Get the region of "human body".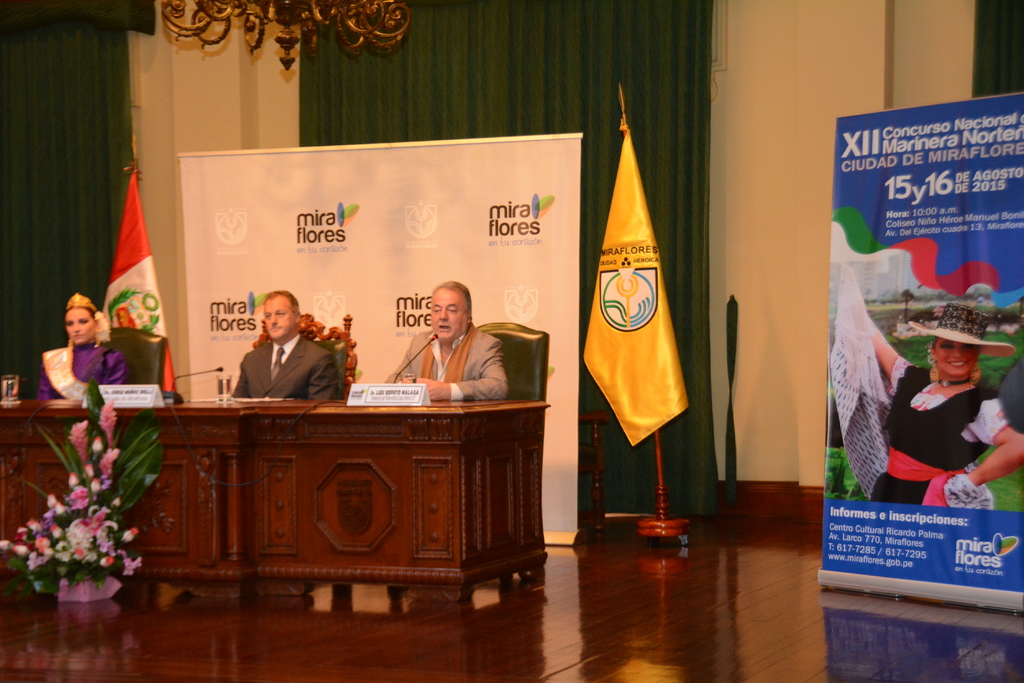
bbox=(225, 341, 326, 405).
